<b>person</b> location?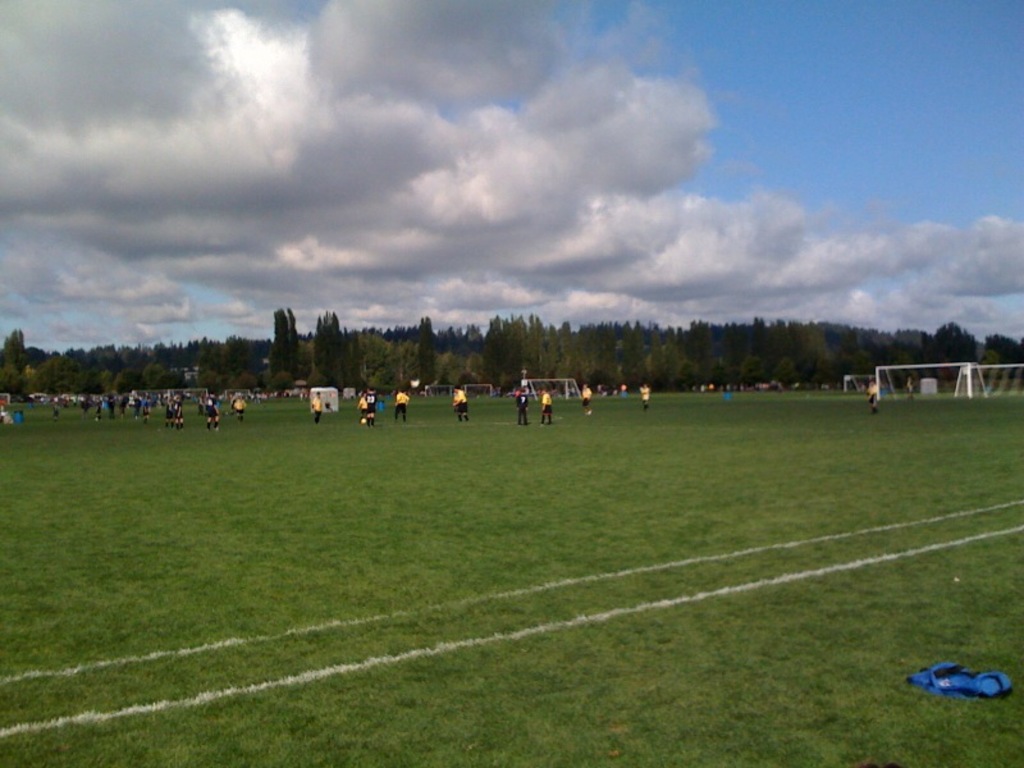
box(512, 380, 530, 425)
